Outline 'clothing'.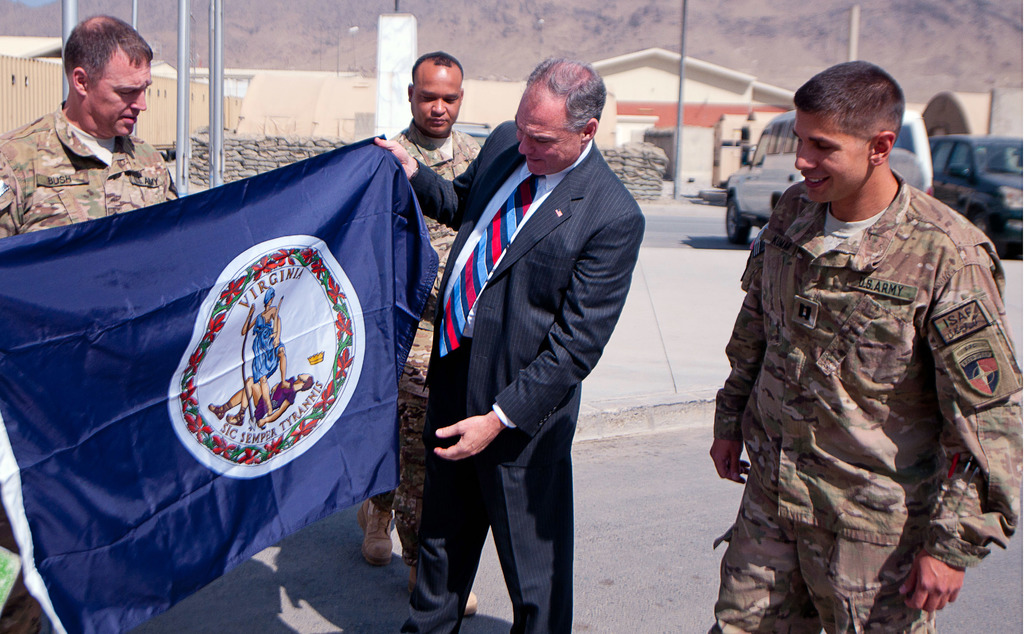
Outline: locate(379, 118, 488, 542).
